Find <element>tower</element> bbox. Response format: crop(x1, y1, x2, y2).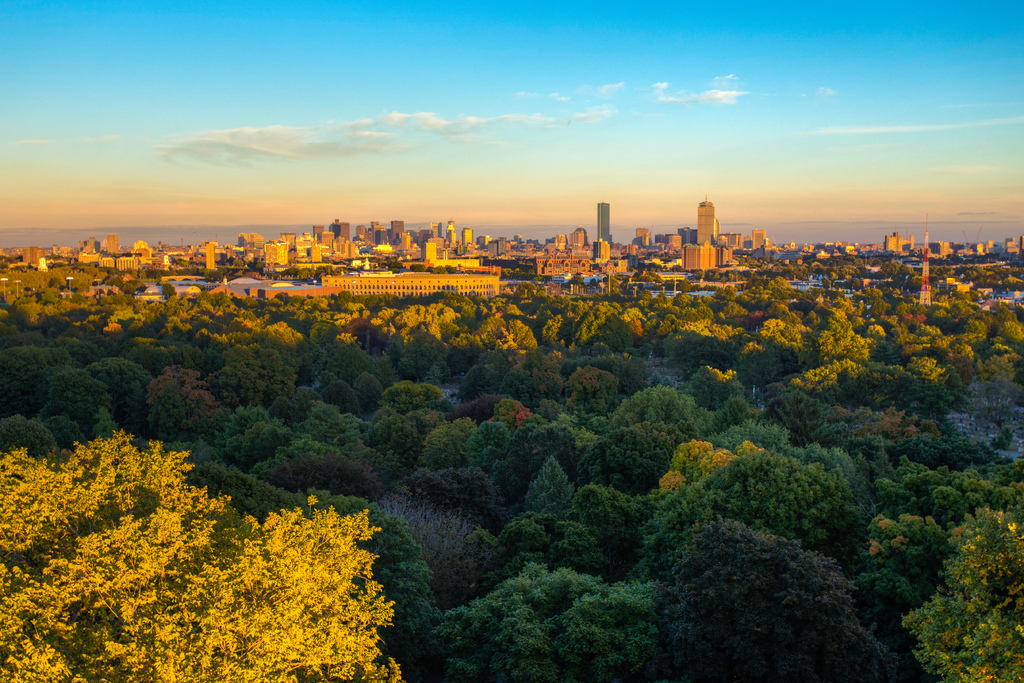
crop(696, 195, 717, 248).
